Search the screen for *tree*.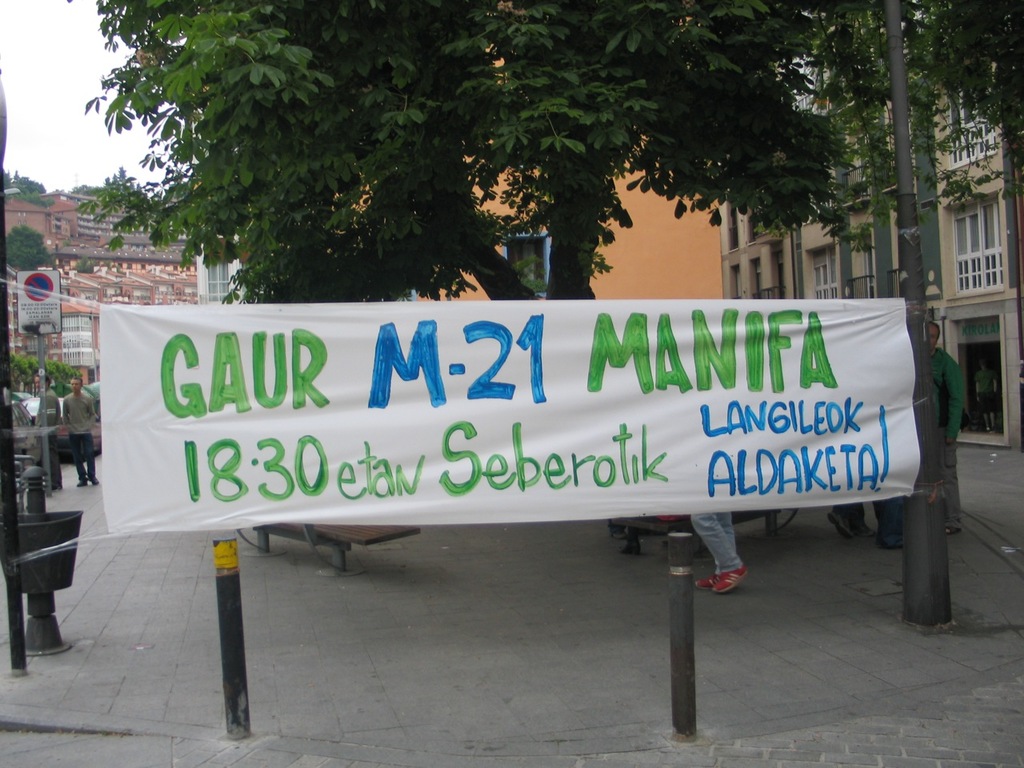
Found at [1,347,89,398].
